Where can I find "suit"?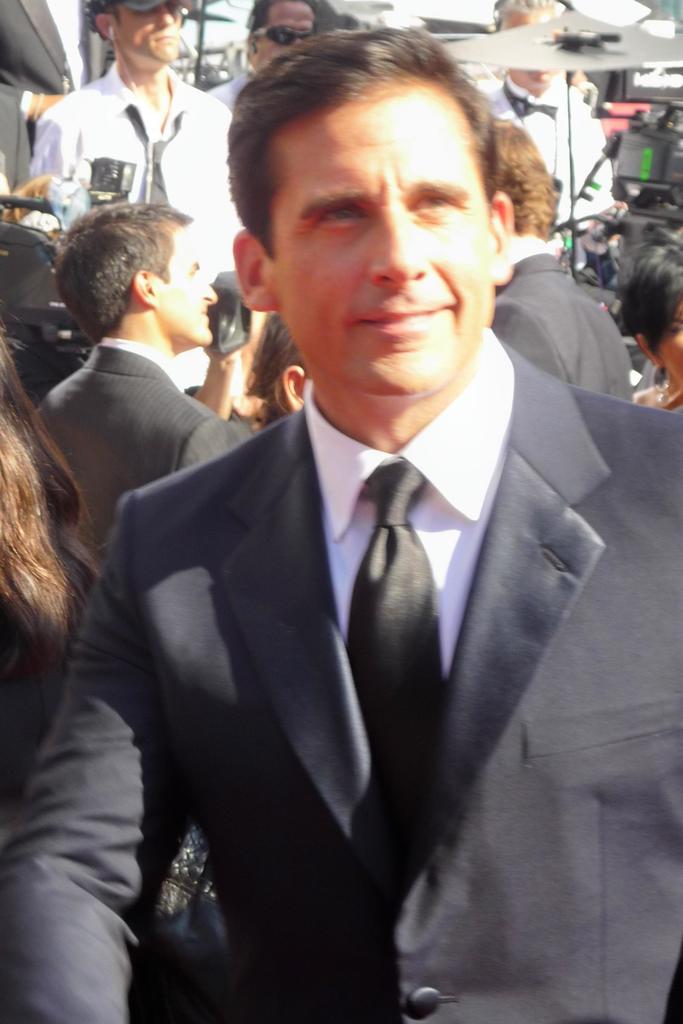
You can find it at {"x1": 71, "y1": 139, "x2": 619, "y2": 1023}.
